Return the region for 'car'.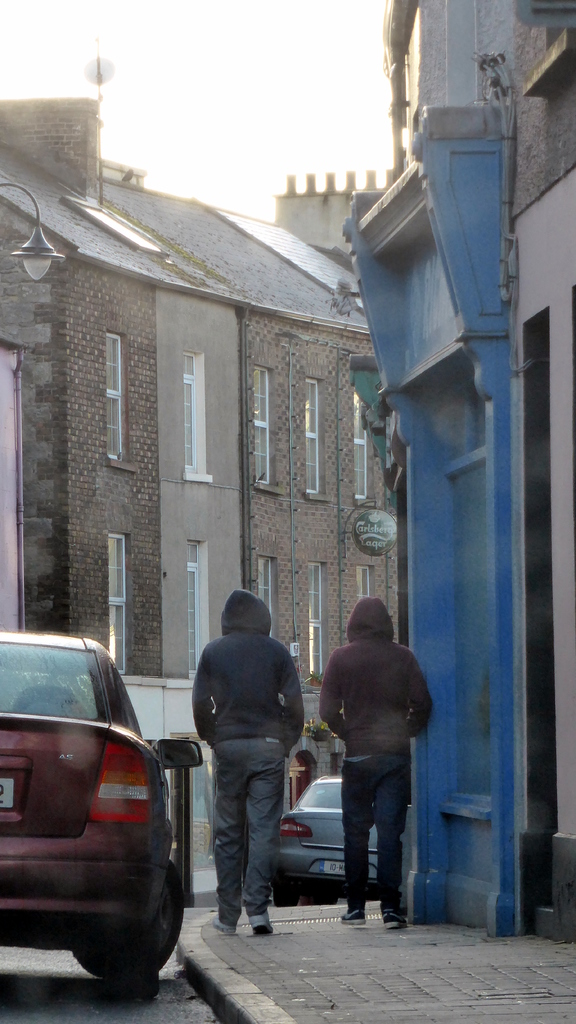
{"left": 267, "top": 783, "right": 388, "bottom": 899}.
